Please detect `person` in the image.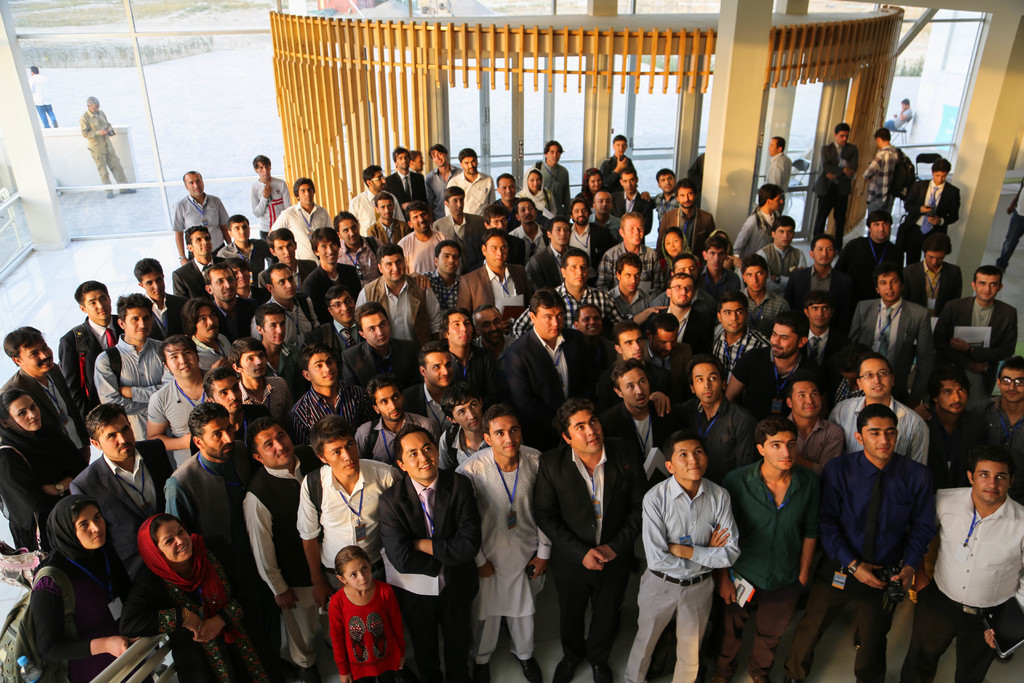
crop(639, 419, 742, 682).
